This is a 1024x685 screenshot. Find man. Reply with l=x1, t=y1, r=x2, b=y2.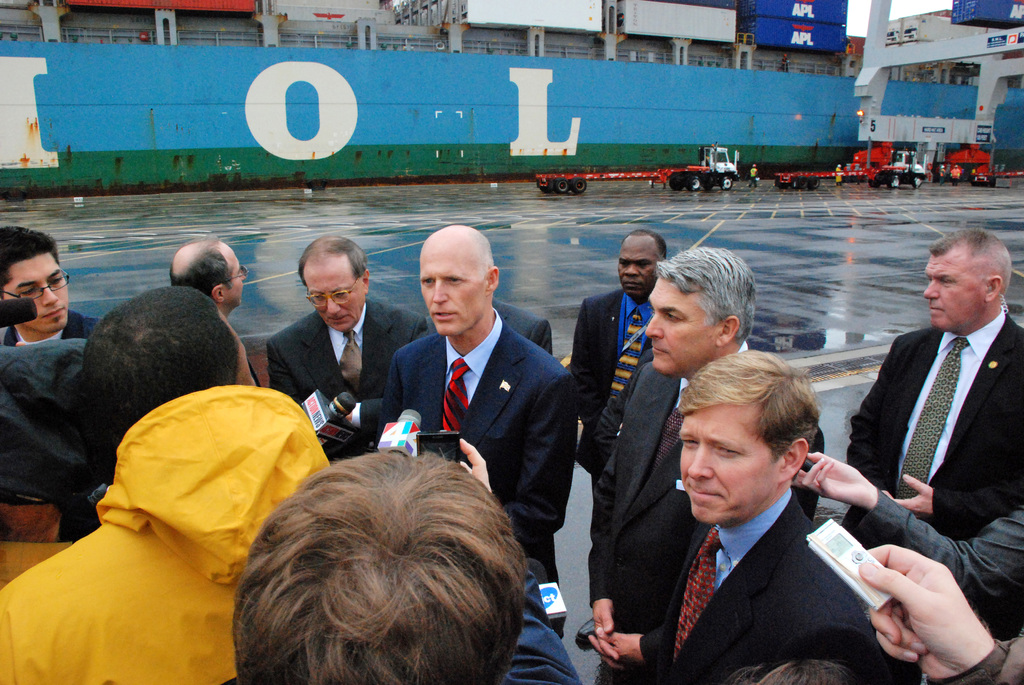
l=838, t=227, r=1023, b=554.
